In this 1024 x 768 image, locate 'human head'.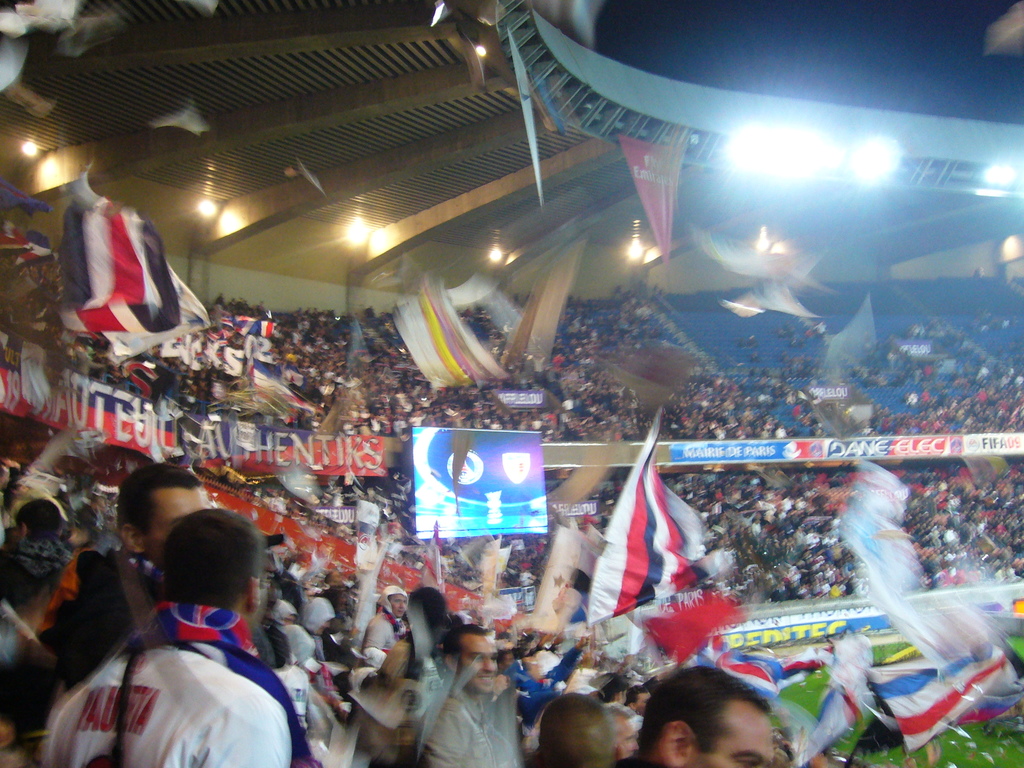
Bounding box: x1=244 y1=556 x2=275 y2=611.
